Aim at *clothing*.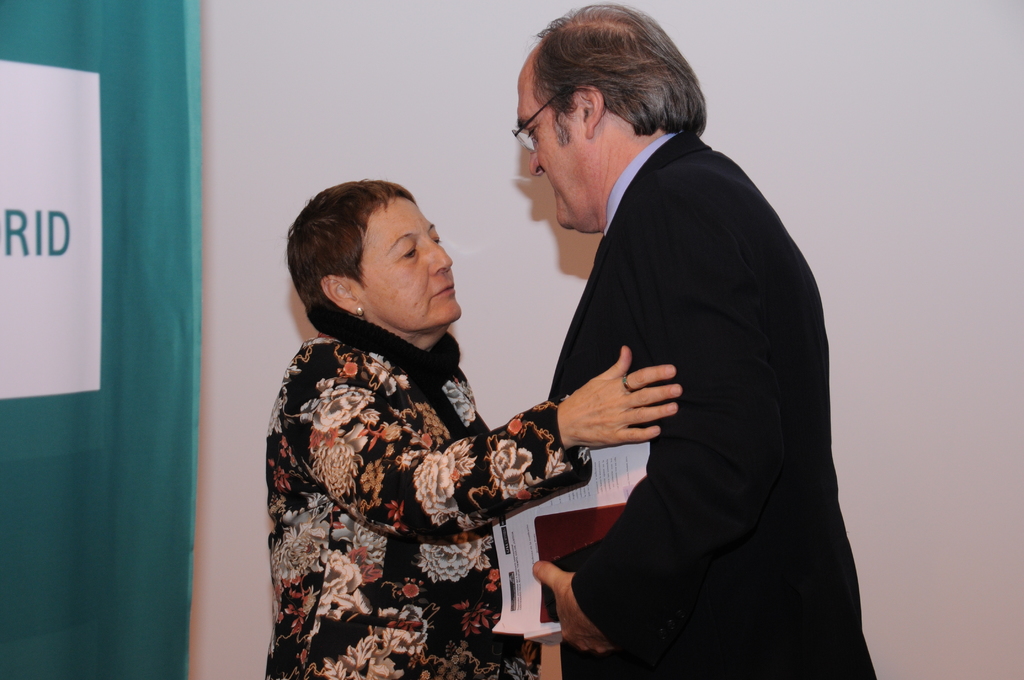
Aimed at pyautogui.locateOnScreen(545, 129, 876, 679).
